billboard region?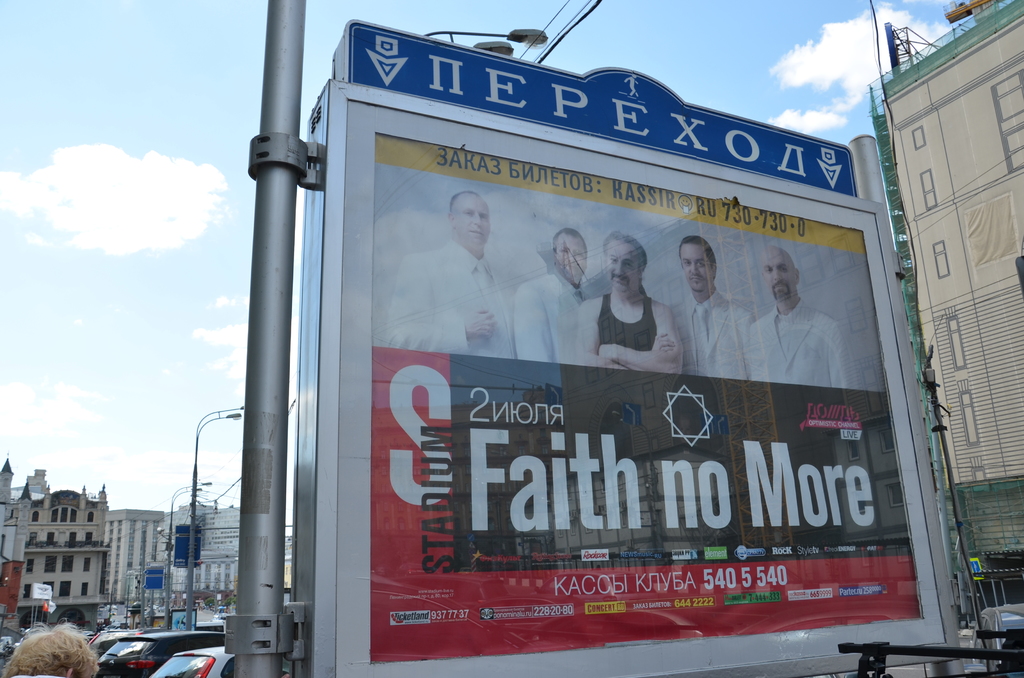
bbox(368, 109, 920, 662)
